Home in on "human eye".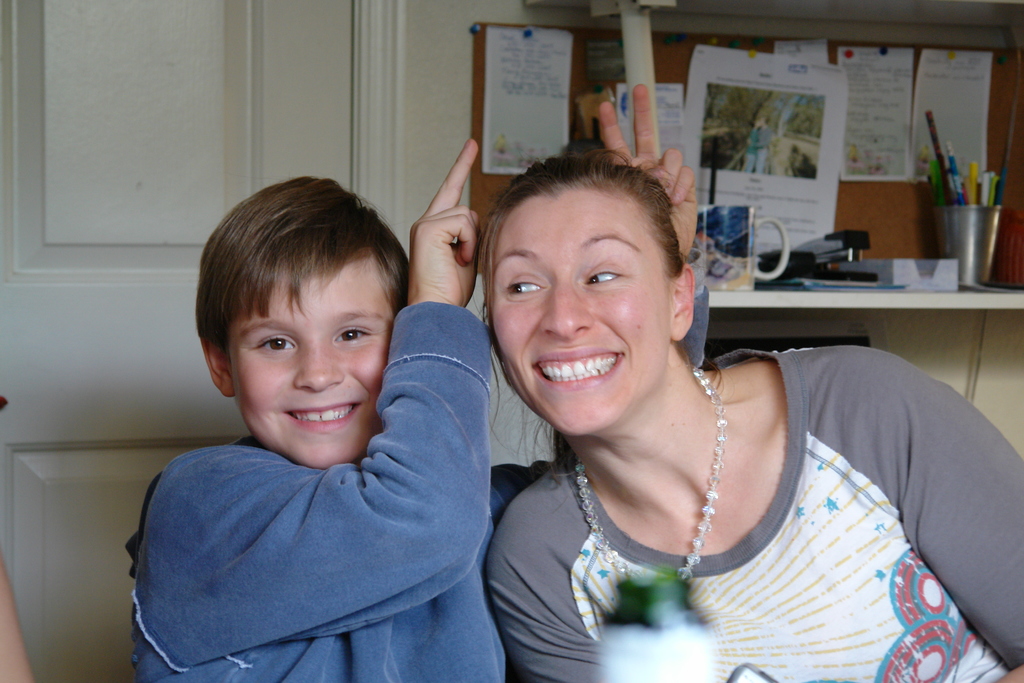
Homed in at (x1=248, y1=336, x2=301, y2=354).
